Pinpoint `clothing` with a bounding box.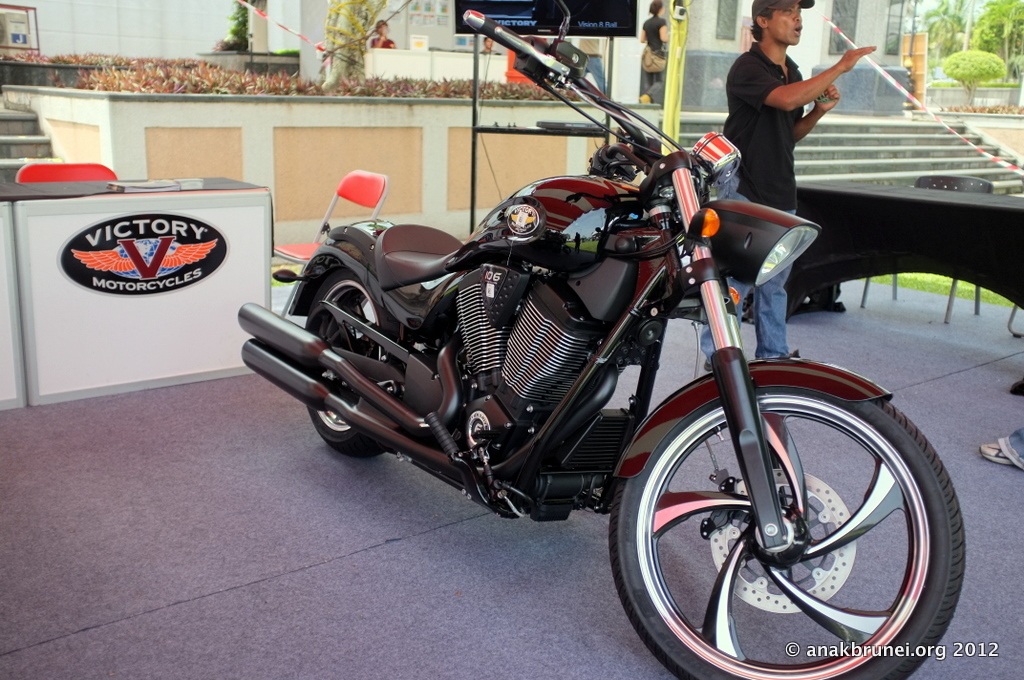
box(998, 423, 1023, 472).
